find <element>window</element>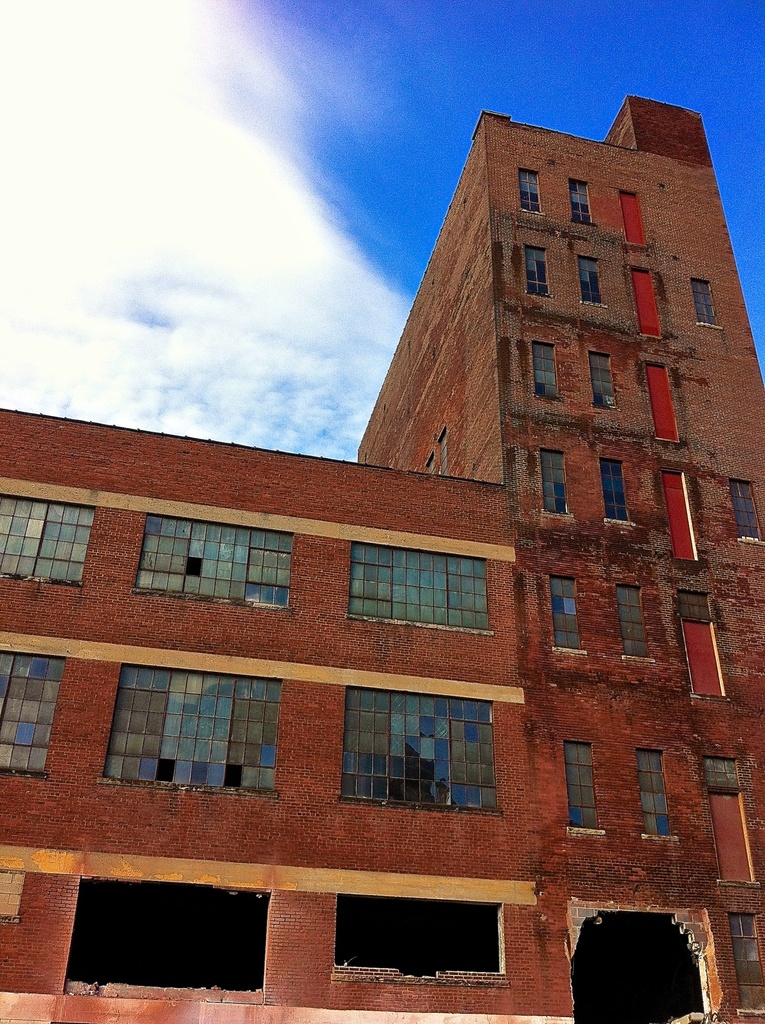
box=[597, 444, 639, 536]
